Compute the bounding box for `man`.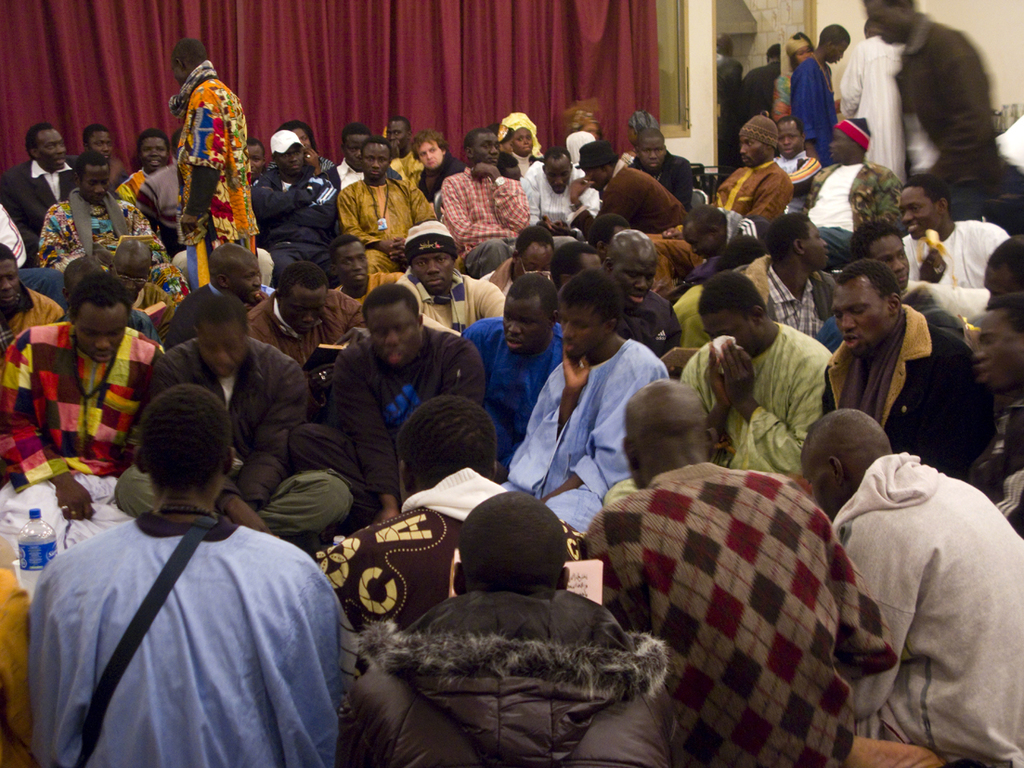
rect(713, 32, 743, 99).
